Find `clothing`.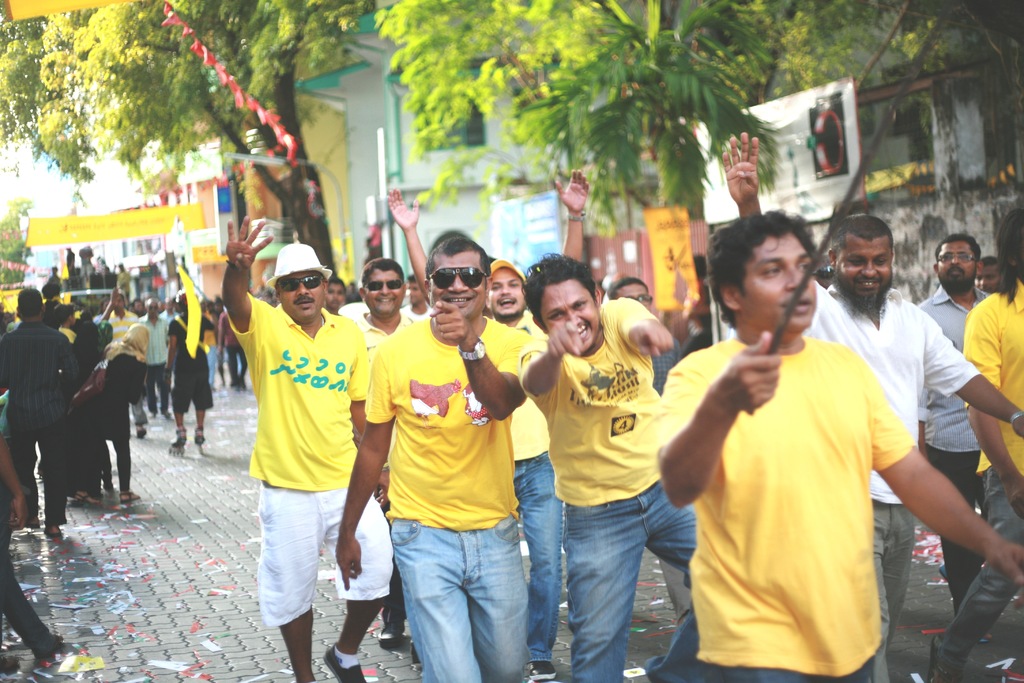
pyautogui.locateOnScreen(360, 309, 534, 682).
